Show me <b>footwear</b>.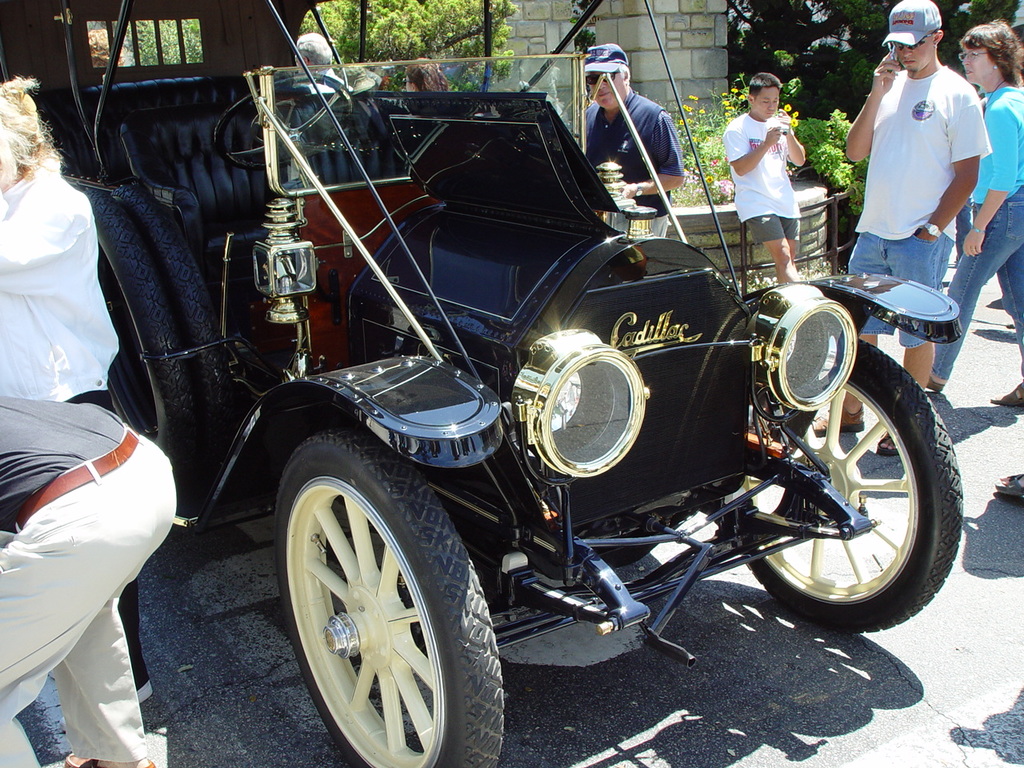
<b>footwear</b> is here: pyautogui.locateOnScreen(808, 406, 864, 436).
